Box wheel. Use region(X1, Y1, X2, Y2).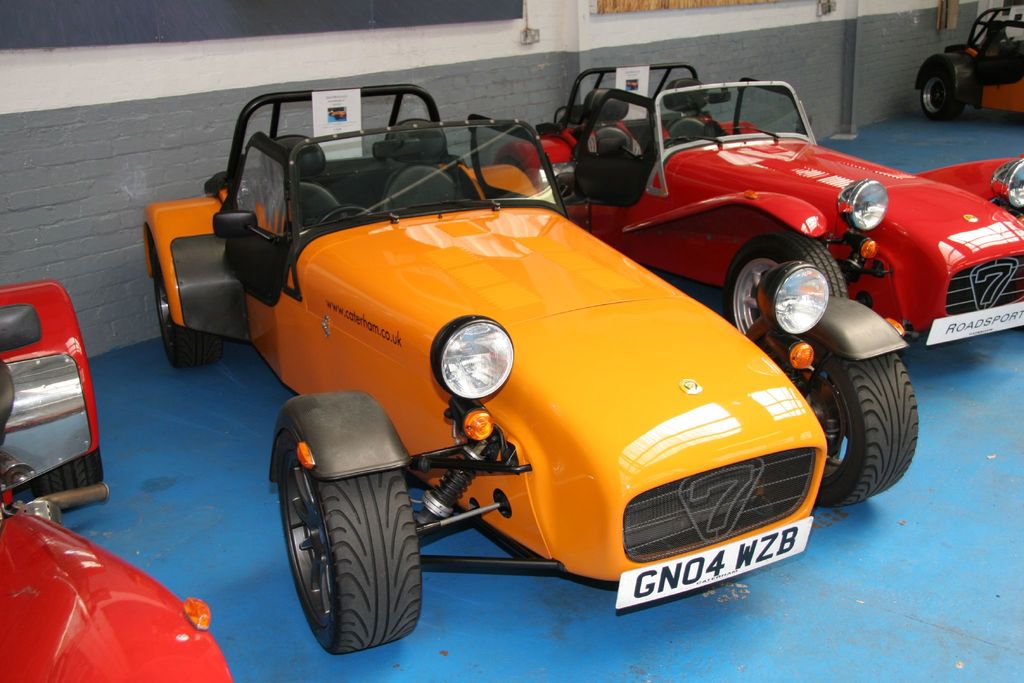
region(776, 334, 919, 514).
